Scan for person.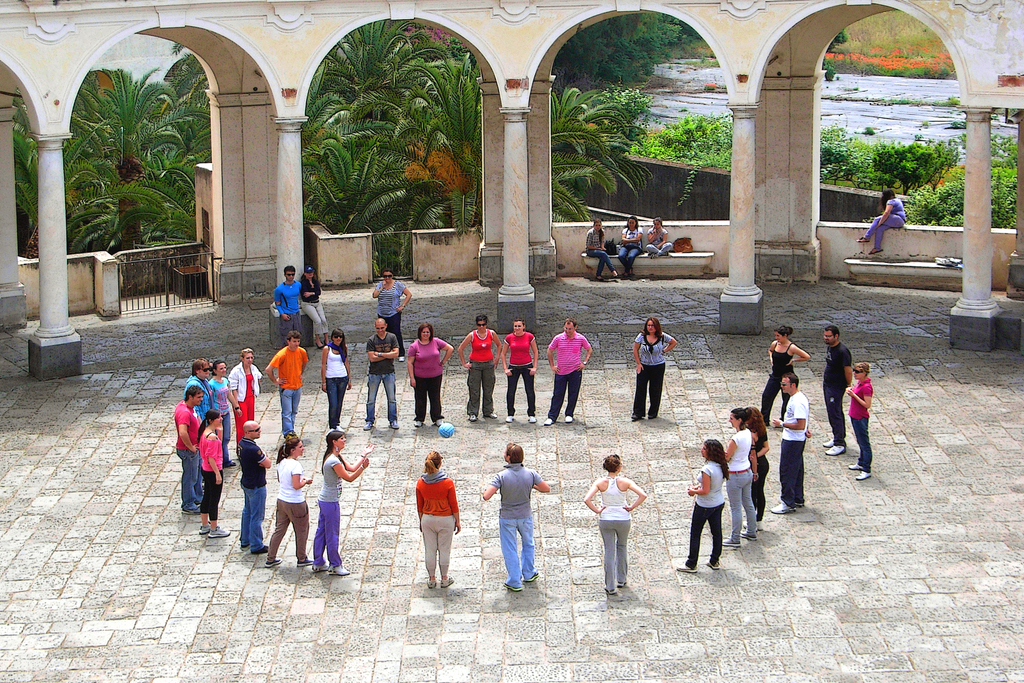
Scan result: 410,324,460,431.
